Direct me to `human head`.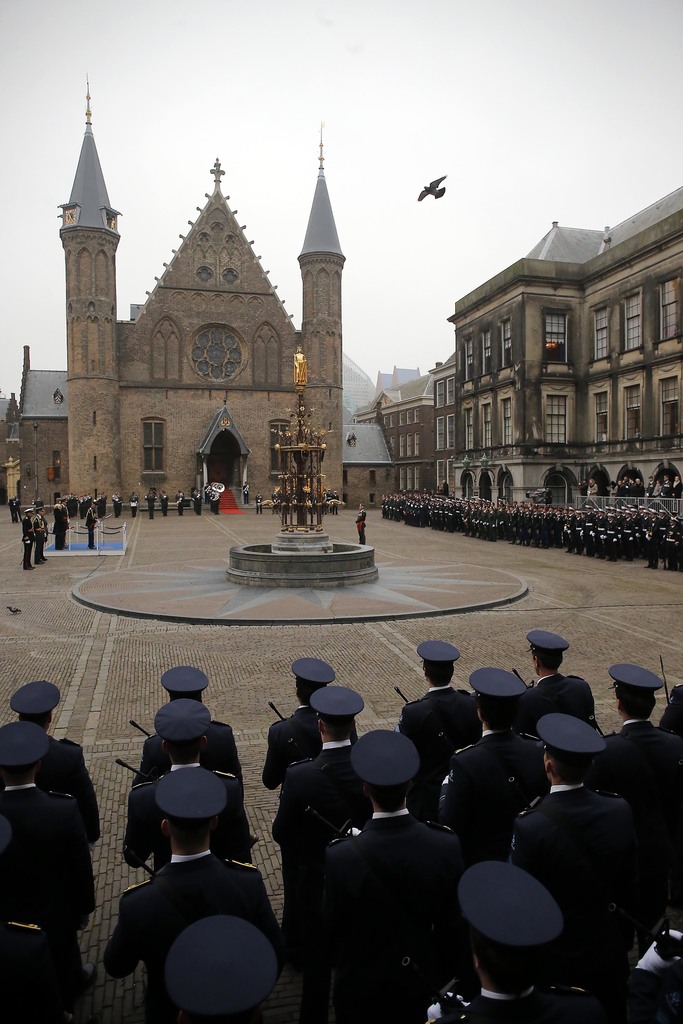
Direction: Rect(83, 506, 97, 552).
